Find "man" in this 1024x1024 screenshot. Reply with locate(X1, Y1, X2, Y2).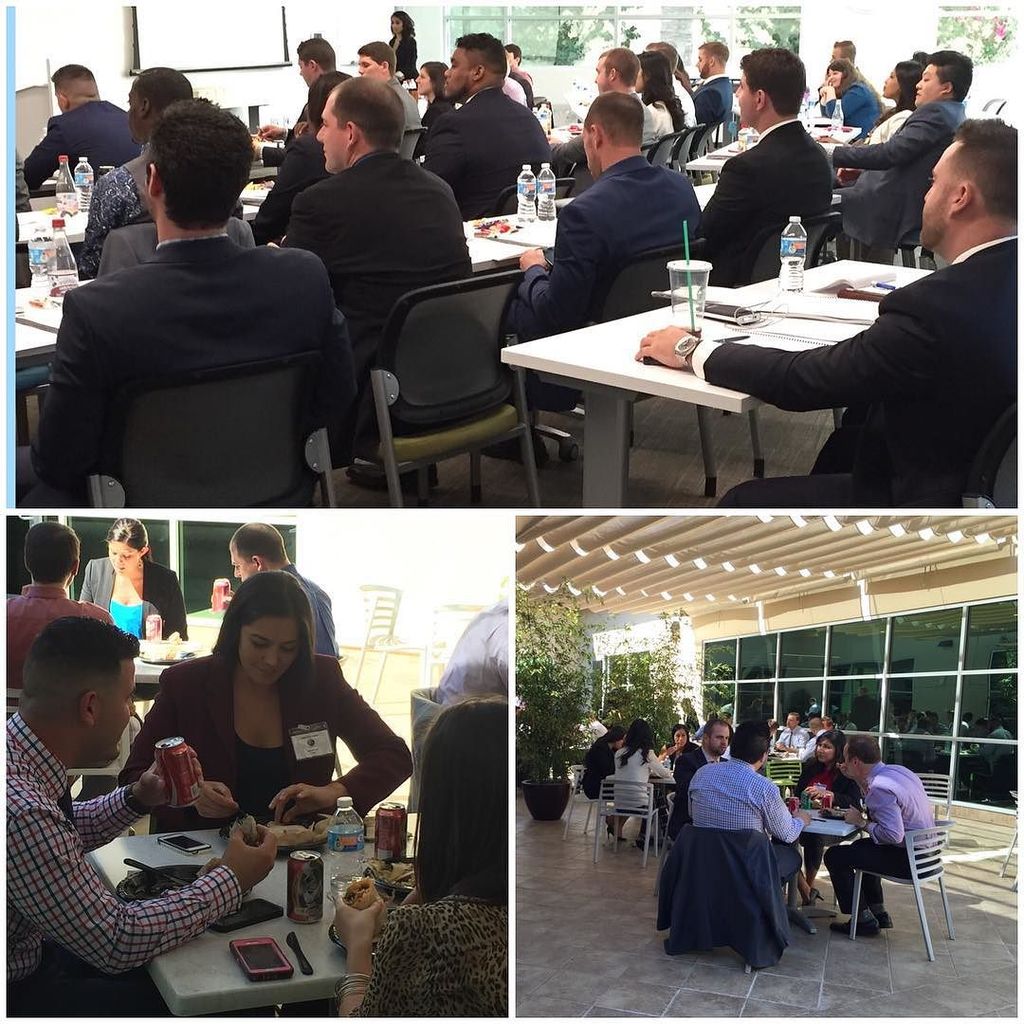
locate(415, 23, 562, 212).
